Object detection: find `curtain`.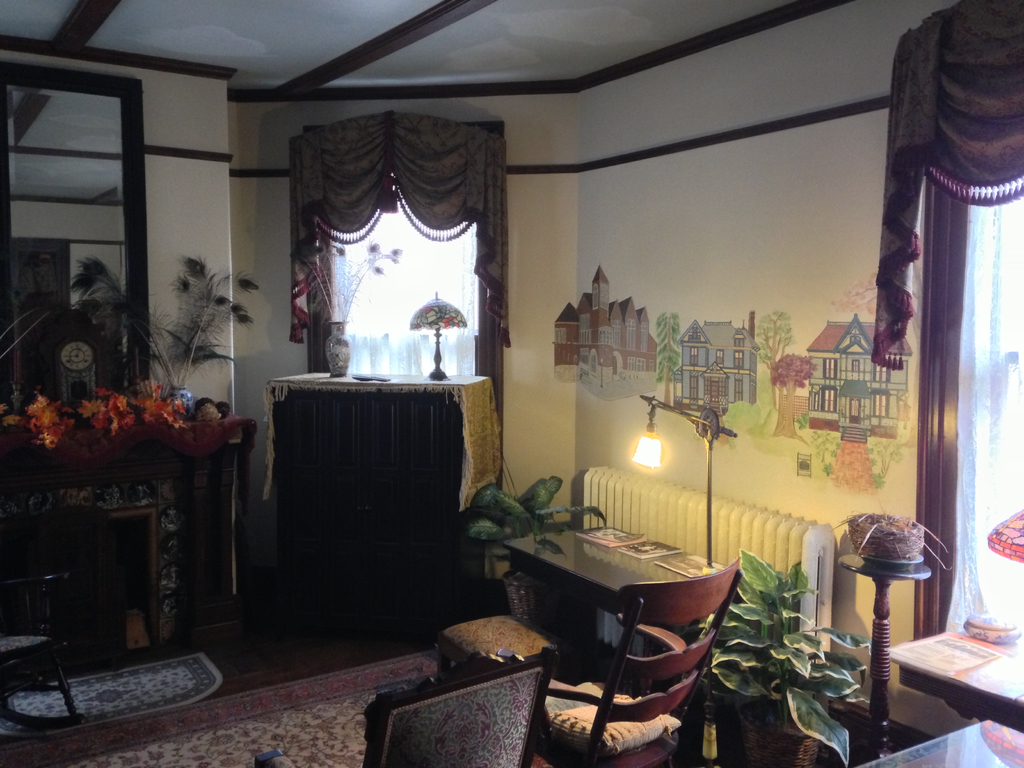
[318,185,483,372].
